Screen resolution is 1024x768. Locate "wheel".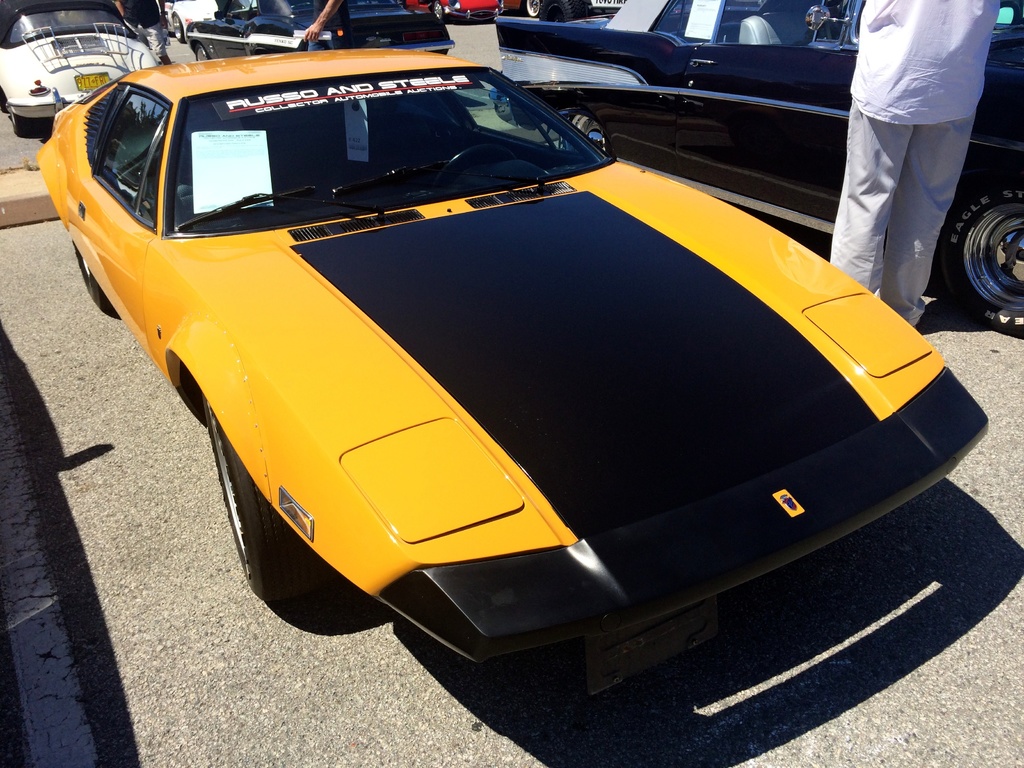
x1=10 y1=111 x2=26 y2=136.
